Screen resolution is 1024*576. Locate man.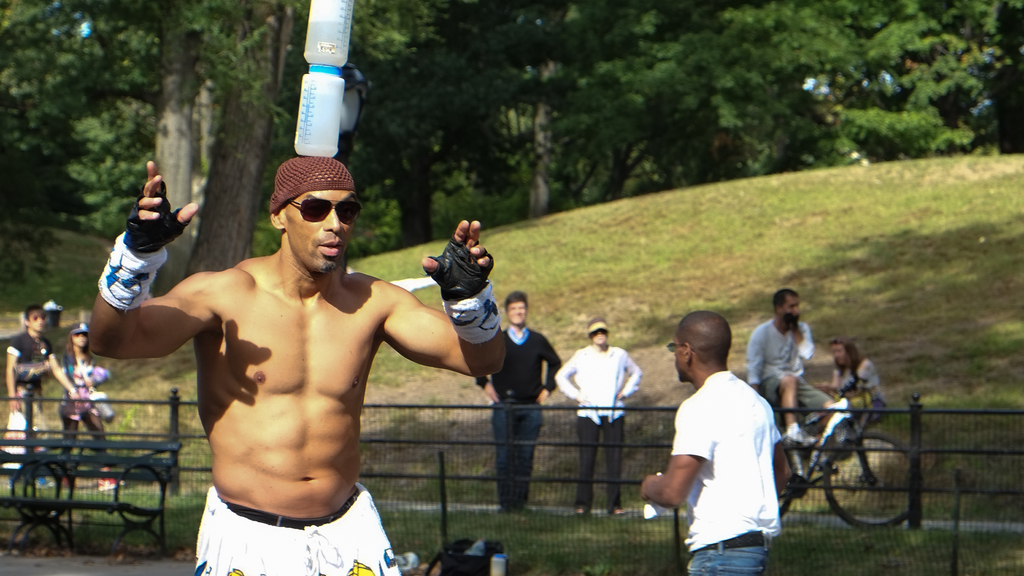
(left=742, top=291, right=838, bottom=448).
